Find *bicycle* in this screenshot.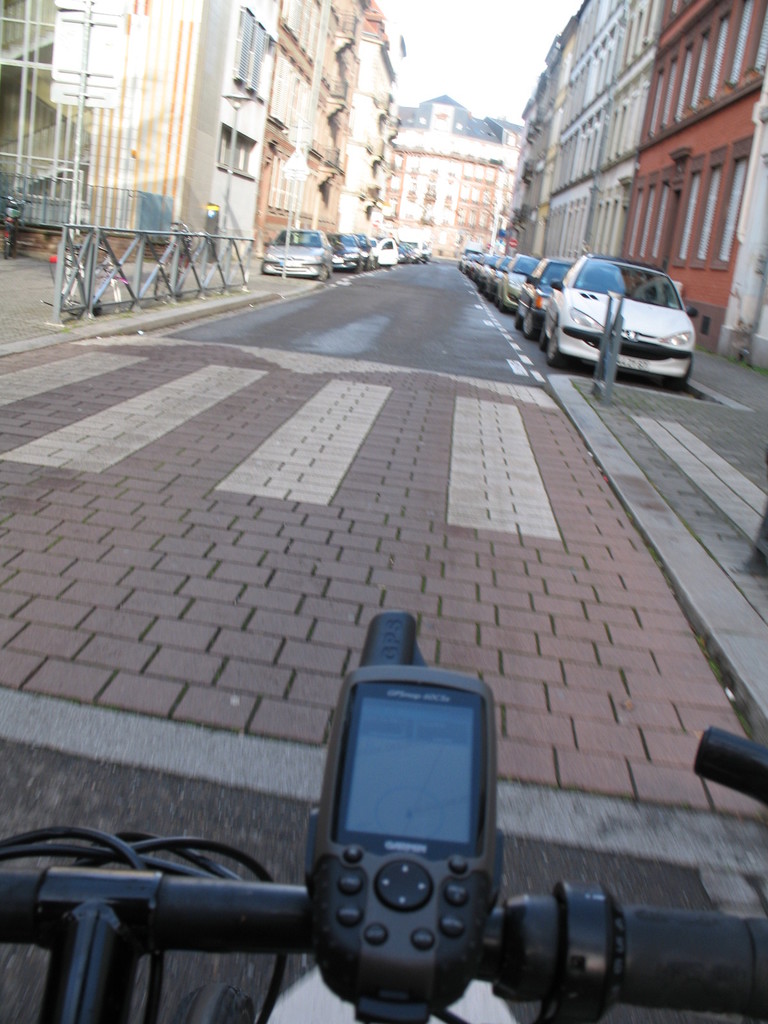
The bounding box for *bicycle* is [0, 615, 767, 1023].
